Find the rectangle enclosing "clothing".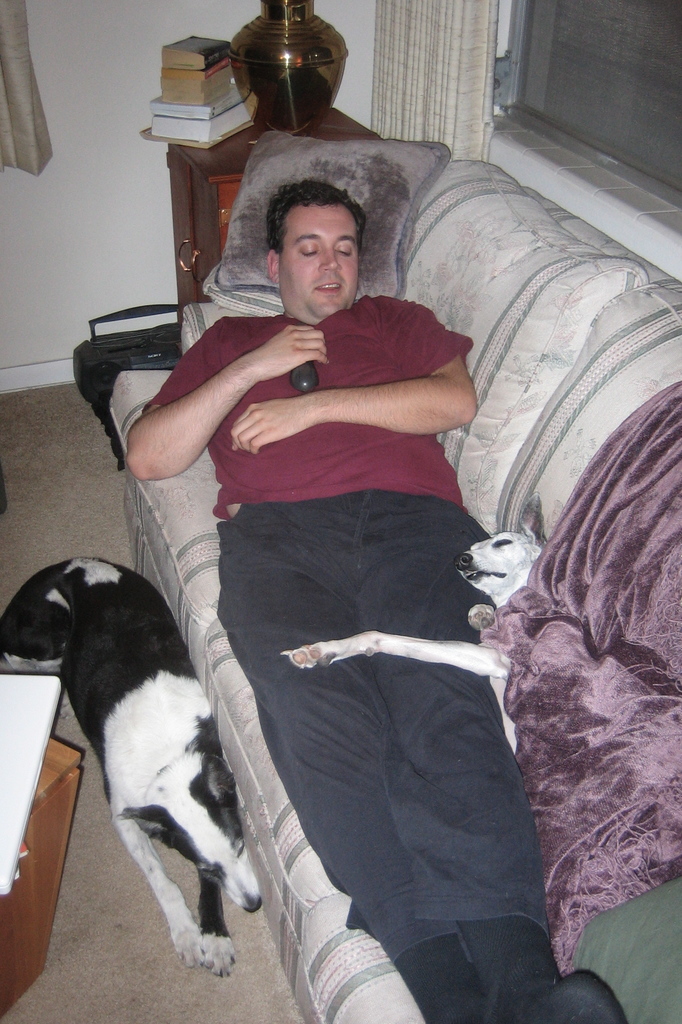
bbox=(140, 300, 469, 964).
